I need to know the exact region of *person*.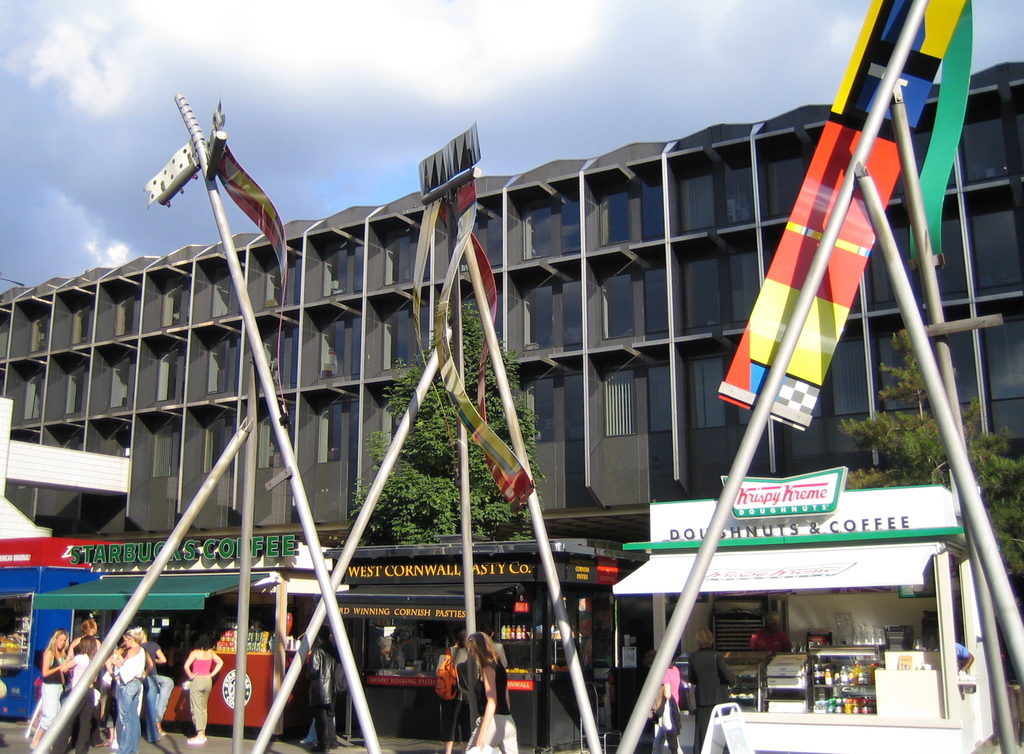
Region: [left=182, top=632, right=225, bottom=748].
